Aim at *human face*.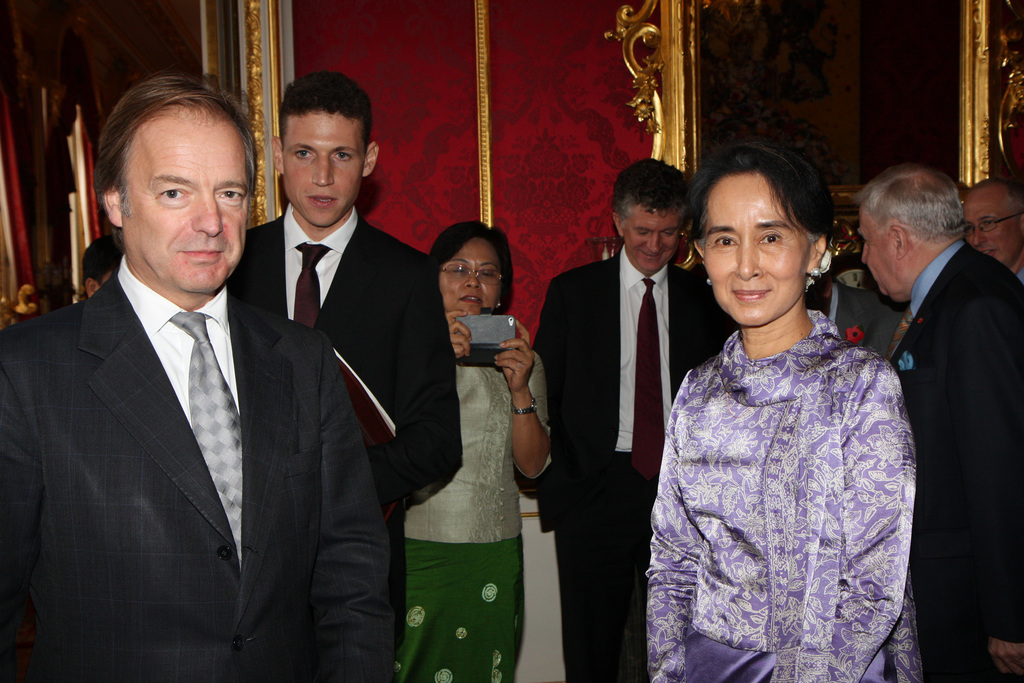
Aimed at l=280, t=111, r=363, b=230.
